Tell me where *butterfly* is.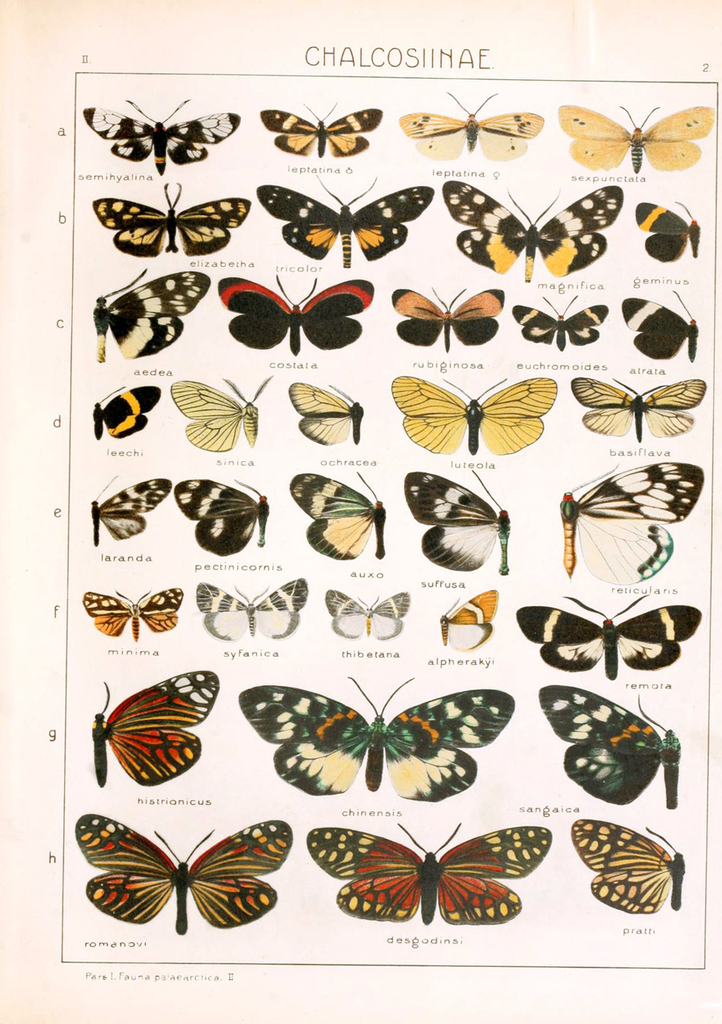
*butterfly* is at (194, 581, 309, 641).
